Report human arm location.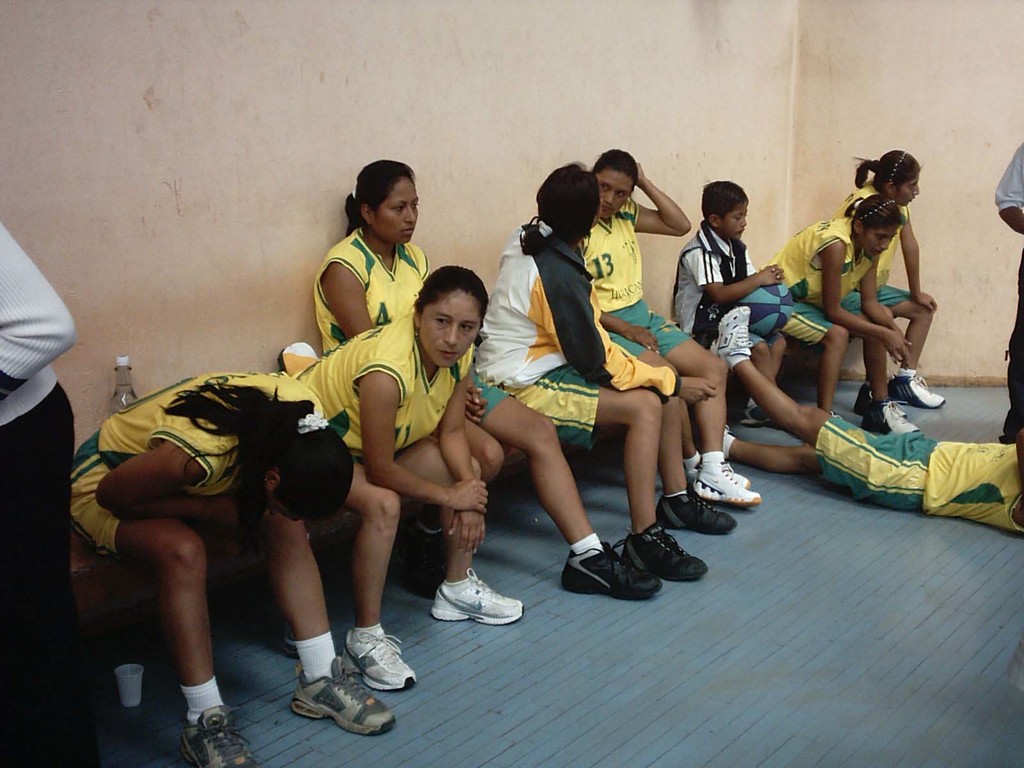
Report: detection(820, 238, 916, 371).
